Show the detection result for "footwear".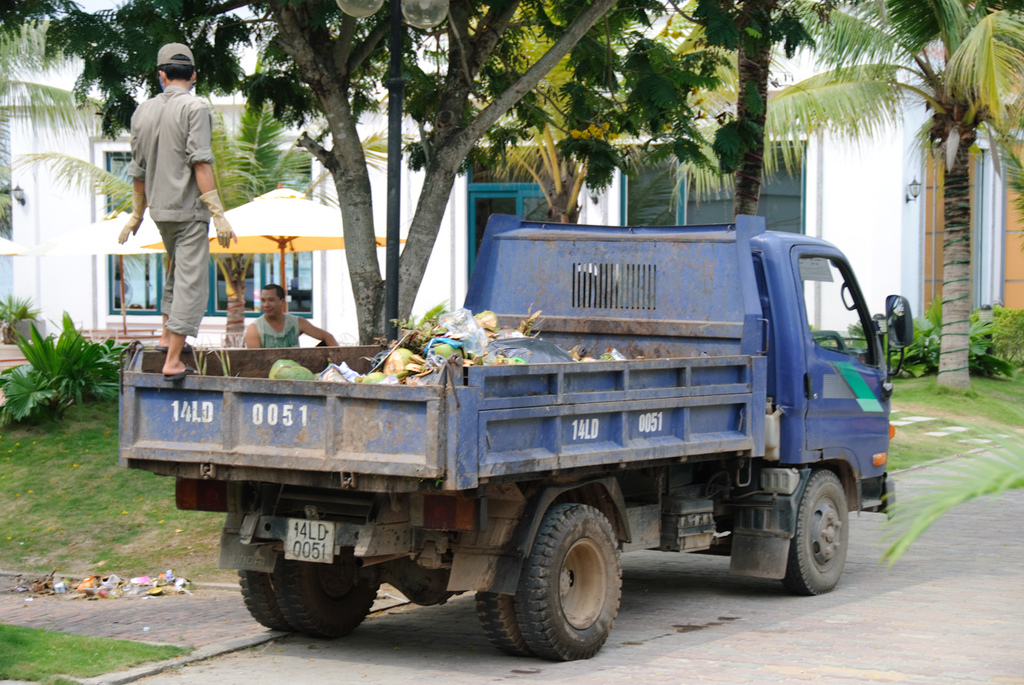
162:364:199:387.
